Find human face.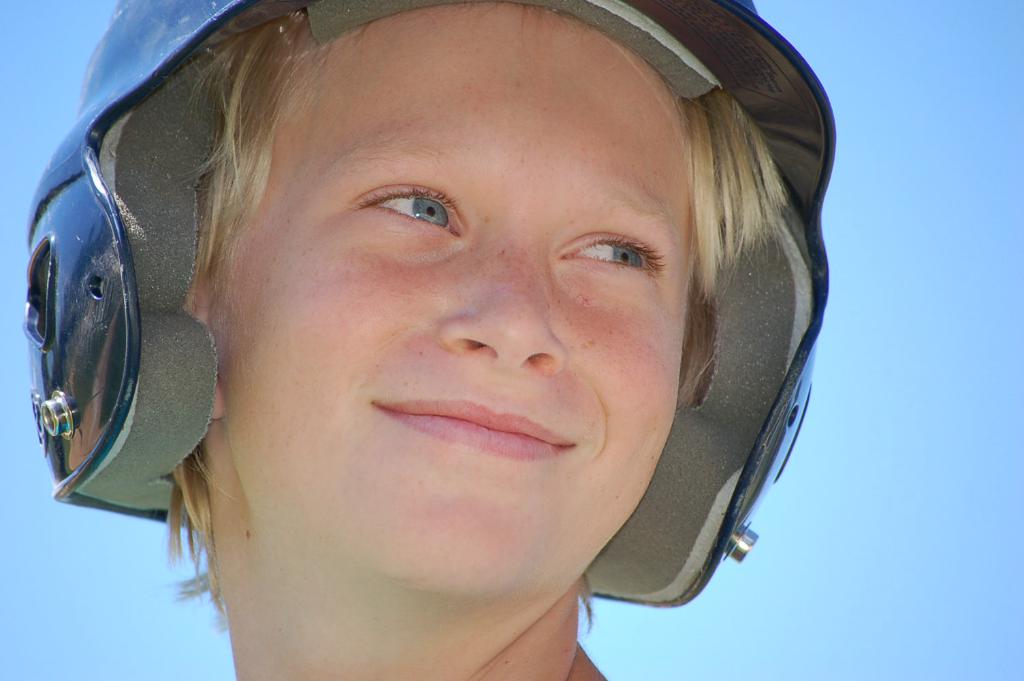
select_region(208, 5, 690, 599).
